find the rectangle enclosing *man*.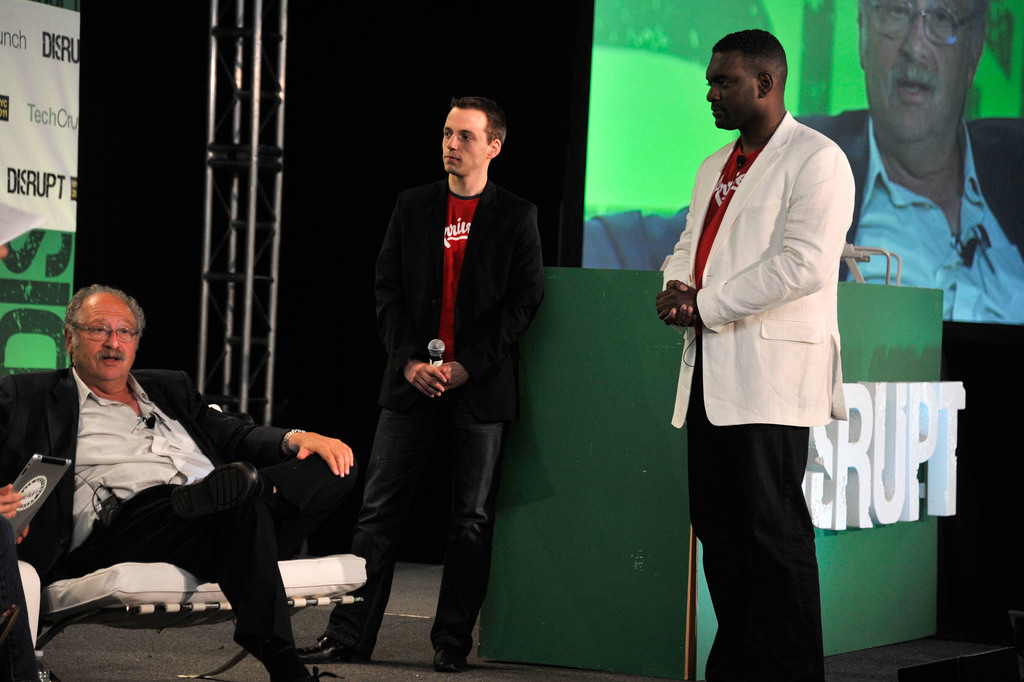
(22,295,342,659).
